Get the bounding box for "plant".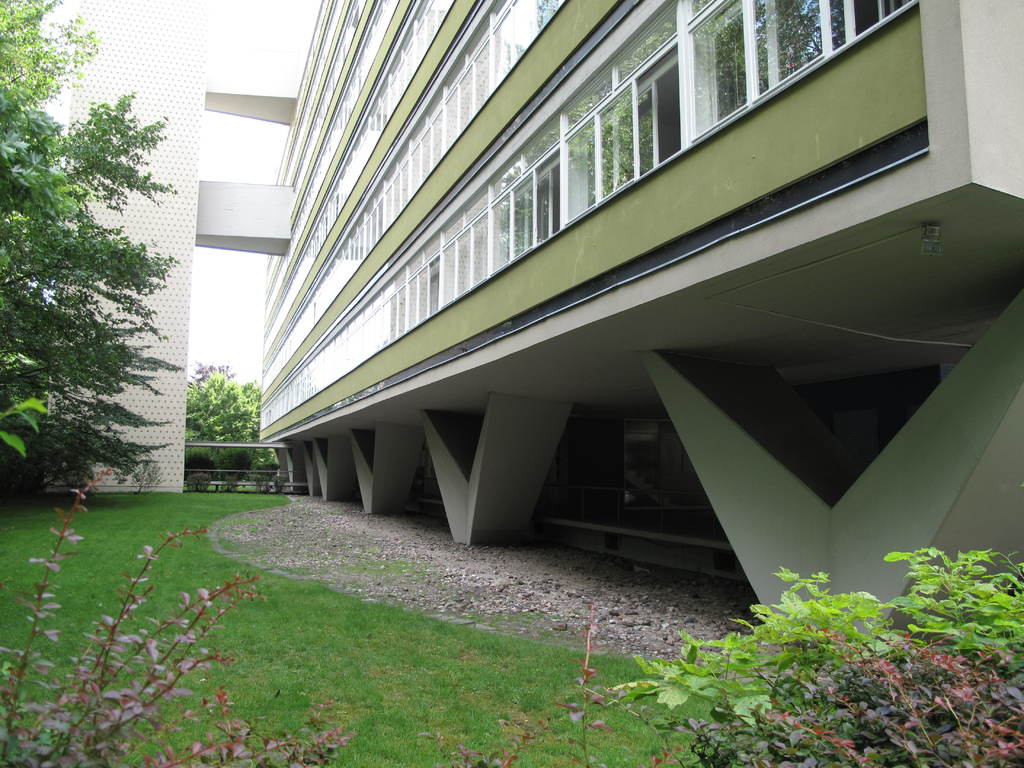
l=259, t=461, r=280, b=481.
